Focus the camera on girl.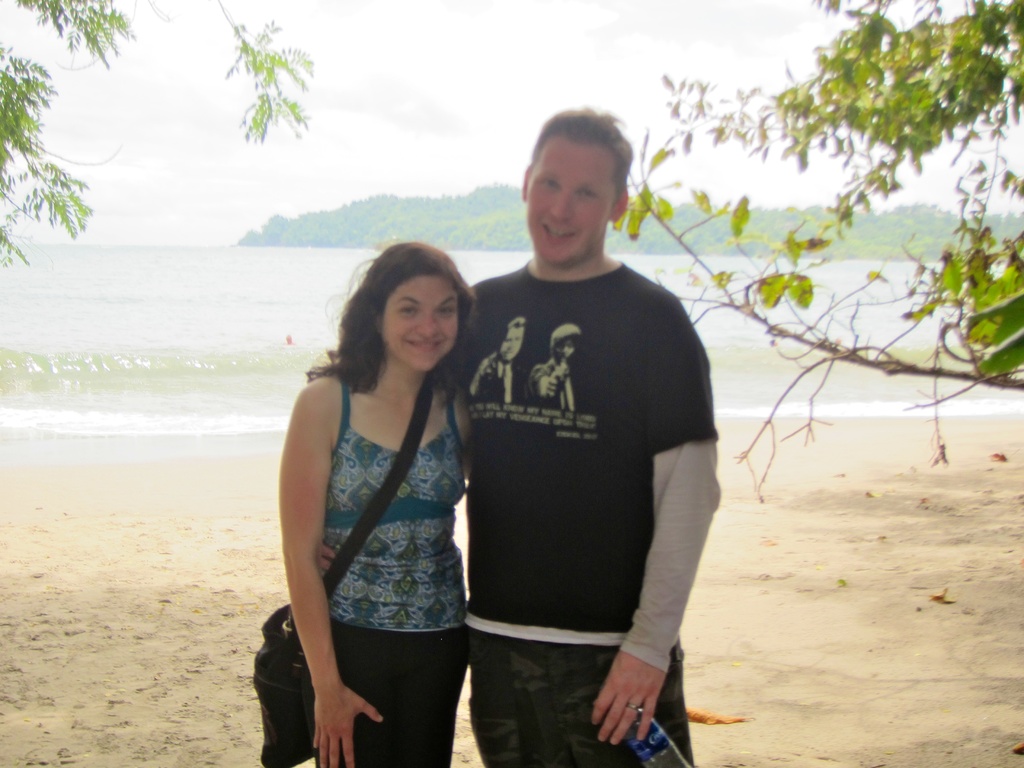
Focus region: region(276, 239, 468, 767).
